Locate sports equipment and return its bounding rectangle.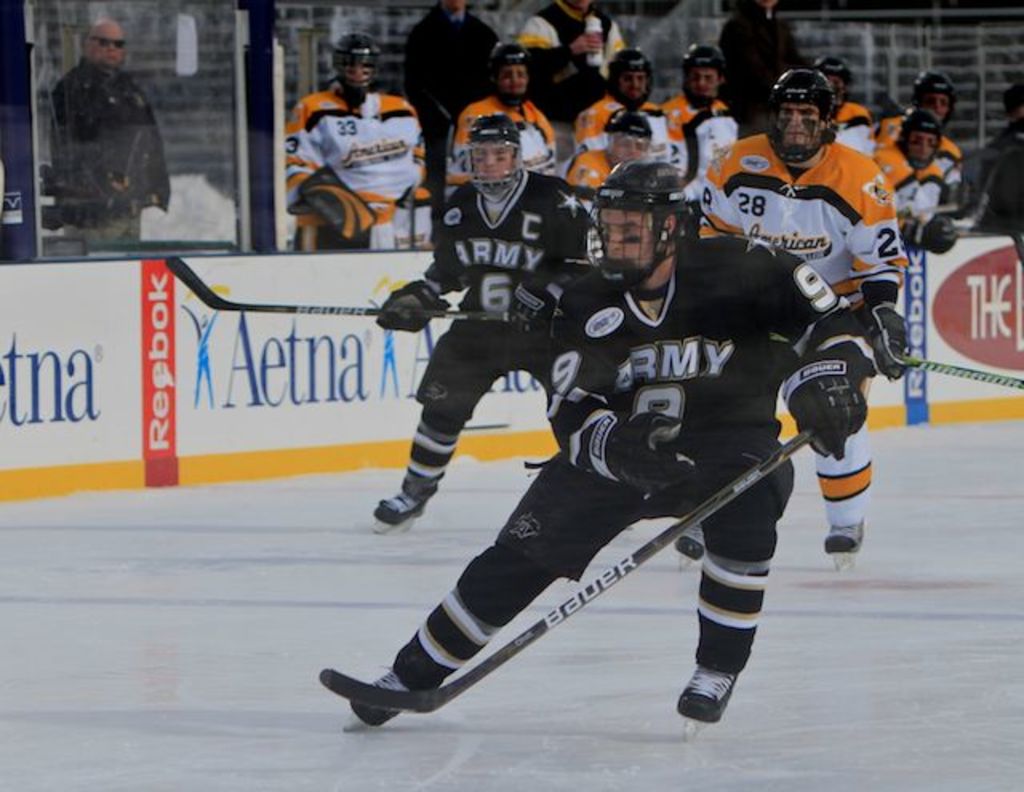
crop(894, 354, 1022, 394).
